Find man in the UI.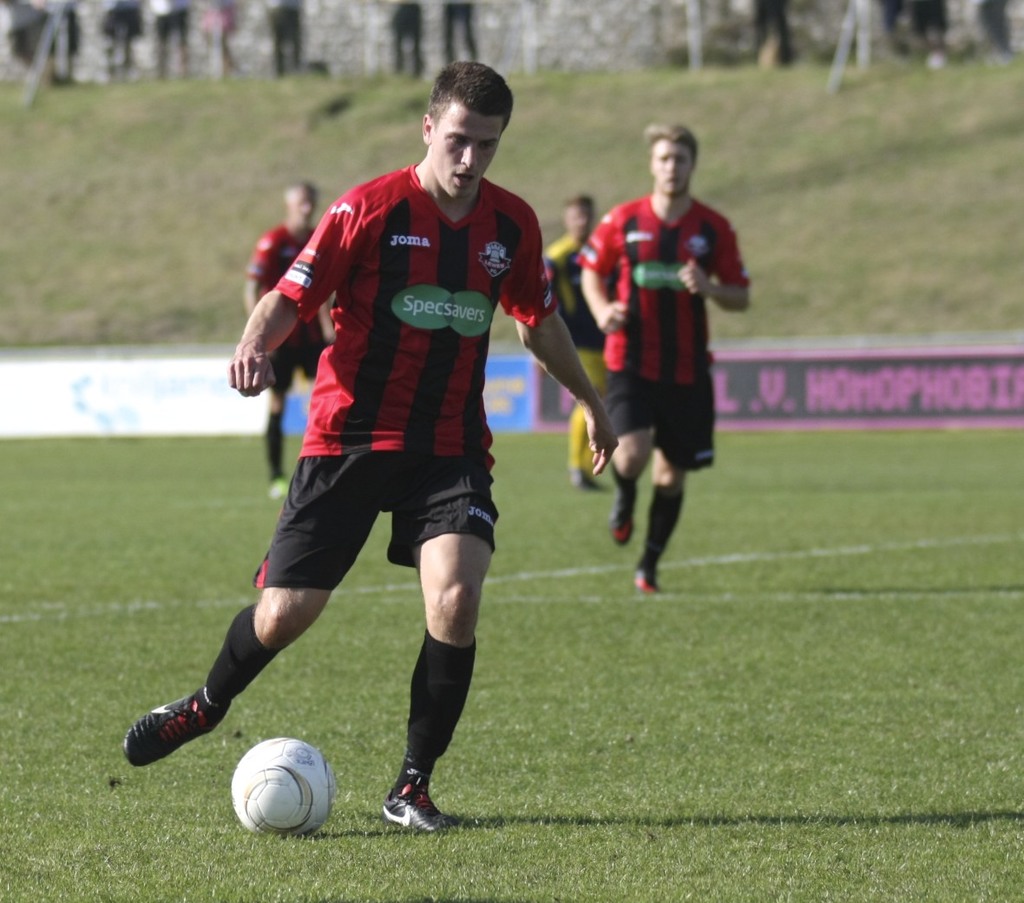
UI element at left=572, top=126, right=752, bottom=589.
